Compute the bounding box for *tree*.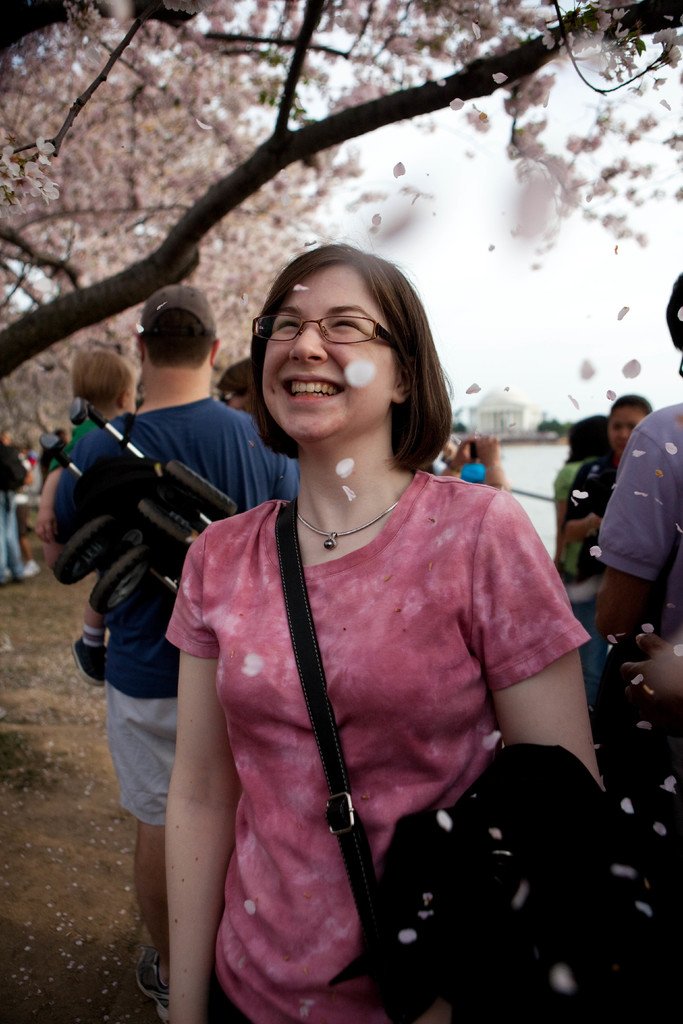
rect(0, 15, 362, 455).
